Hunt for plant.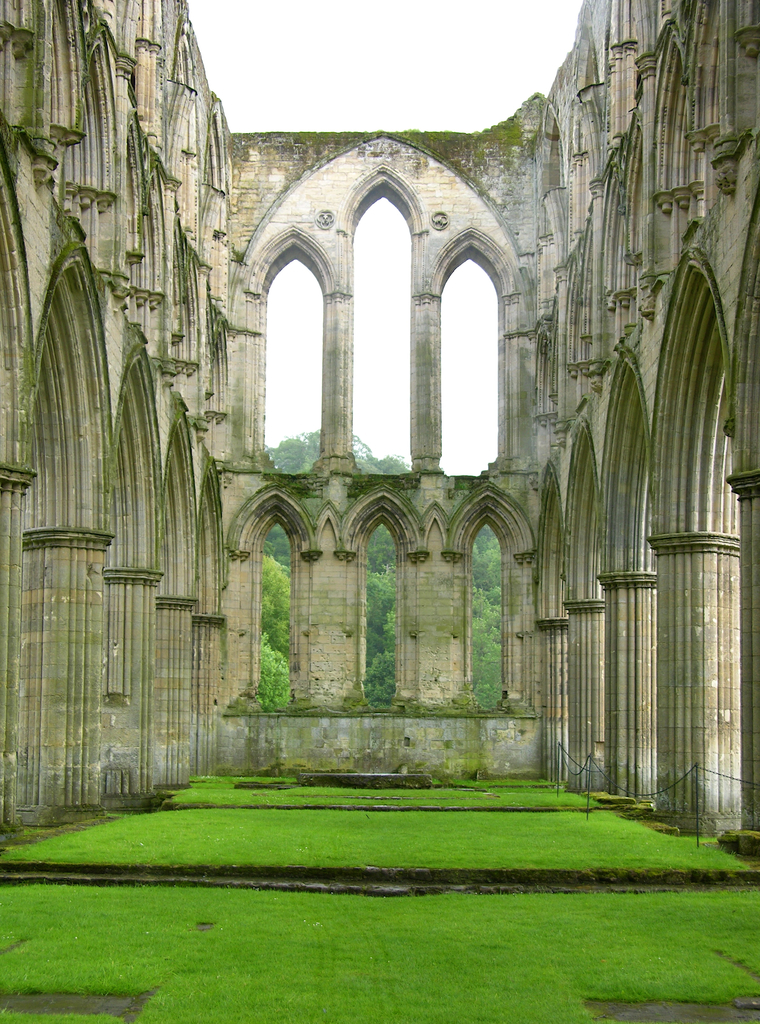
Hunted down at box(501, 692, 539, 720).
